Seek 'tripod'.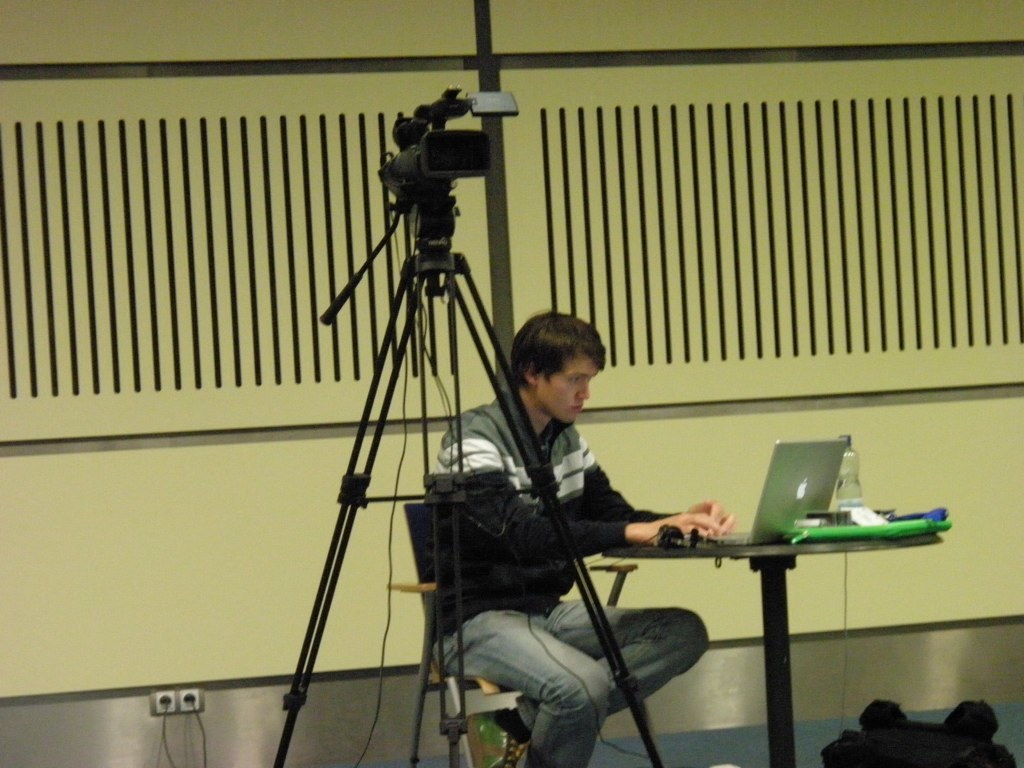
region(273, 194, 666, 767).
